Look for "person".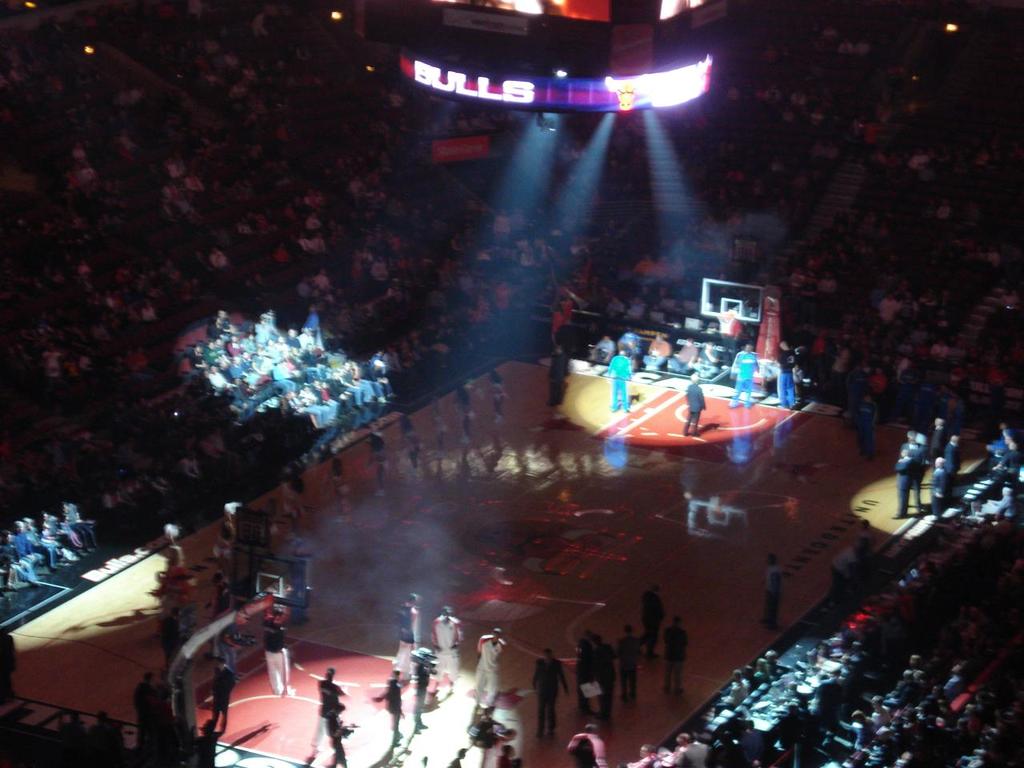
Found: Rect(682, 376, 712, 440).
